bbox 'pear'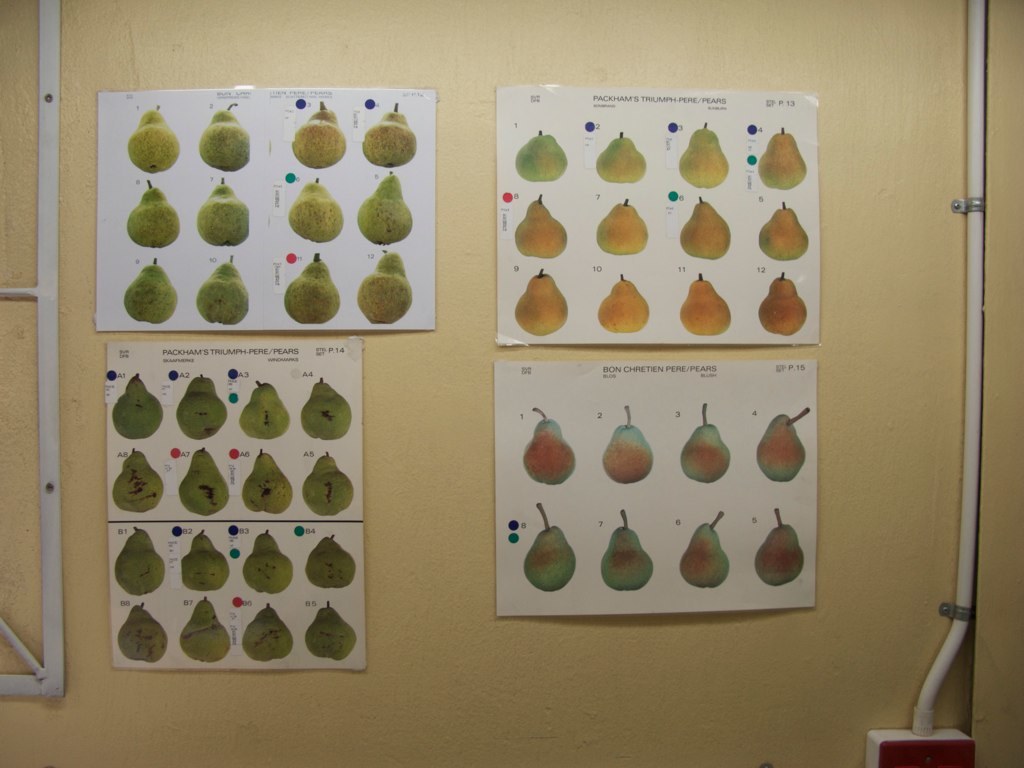
bbox=(110, 444, 163, 513)
